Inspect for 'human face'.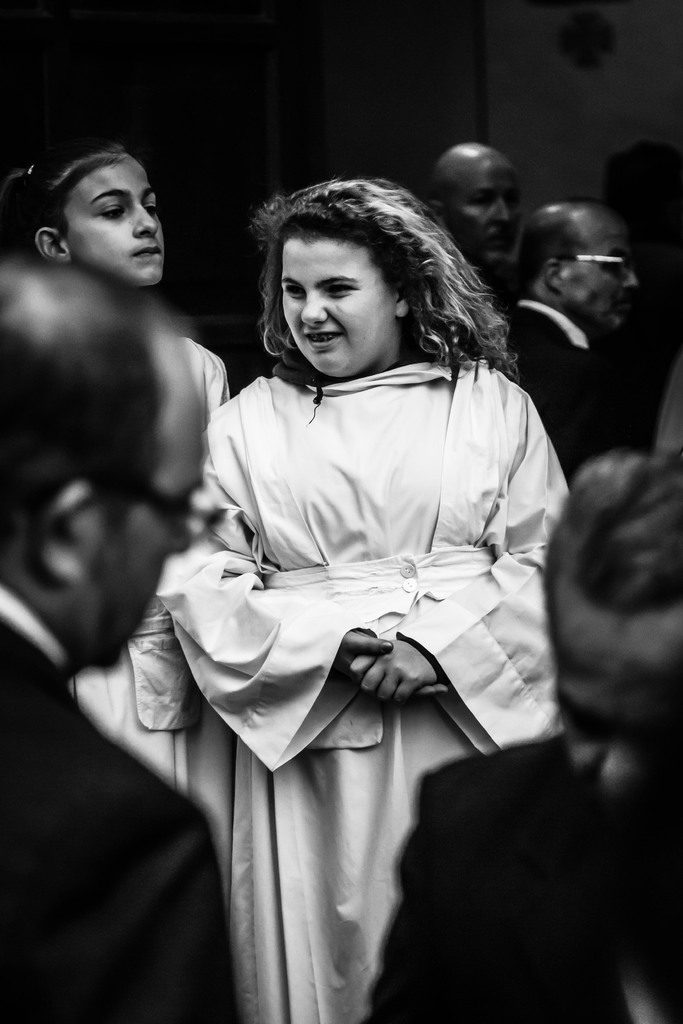
Inspection: box(292, 234, 409, 387).
